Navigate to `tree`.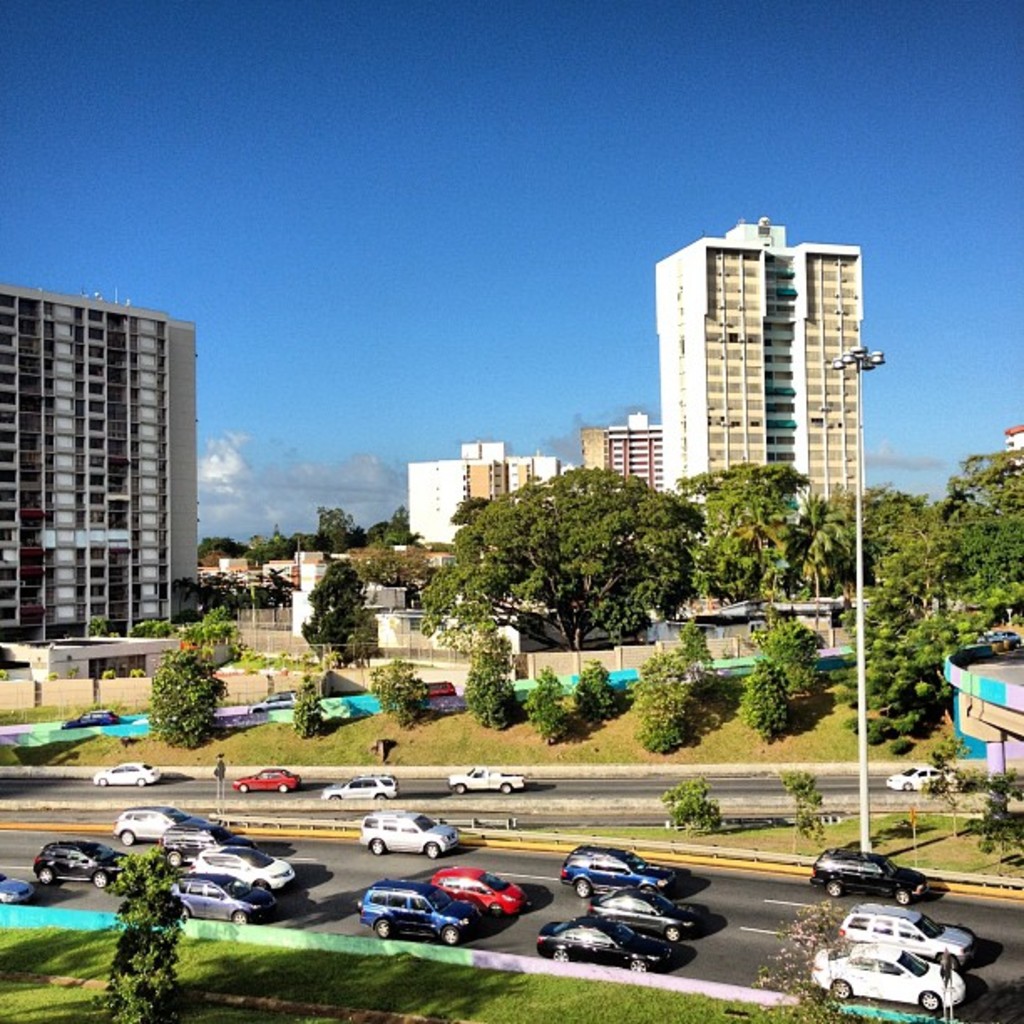
Navigation target: (515,668,564,746).
